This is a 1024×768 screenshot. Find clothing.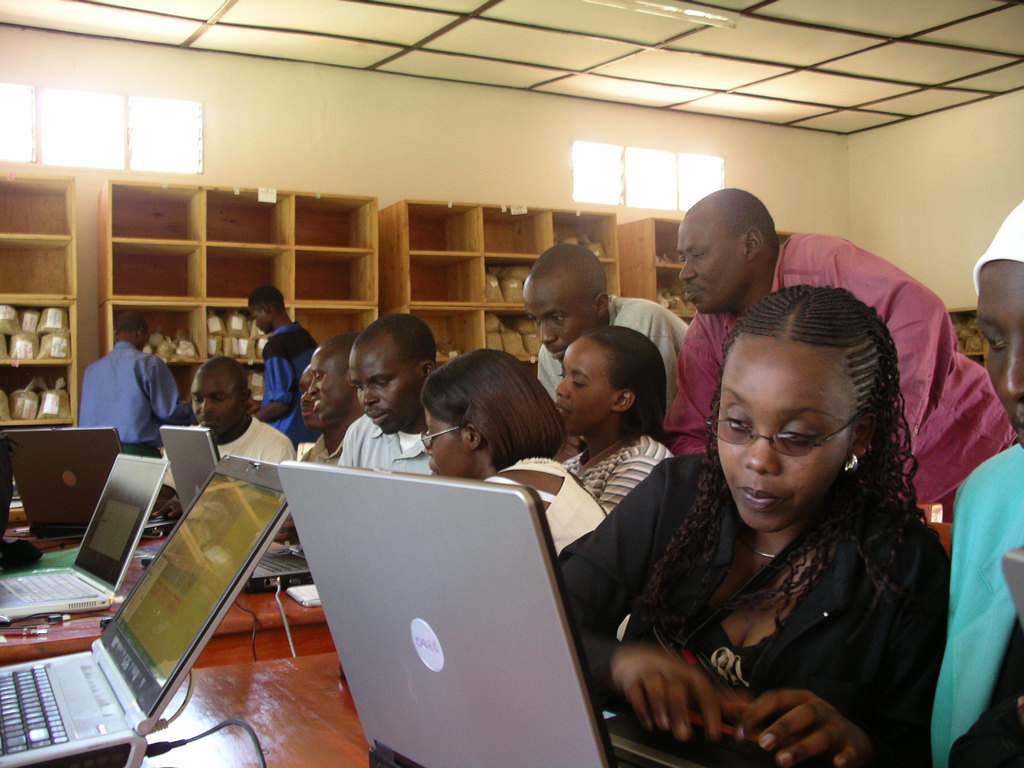
Bounding box: pyautogui.locateOnScreen(594, 410, 989, 766).
